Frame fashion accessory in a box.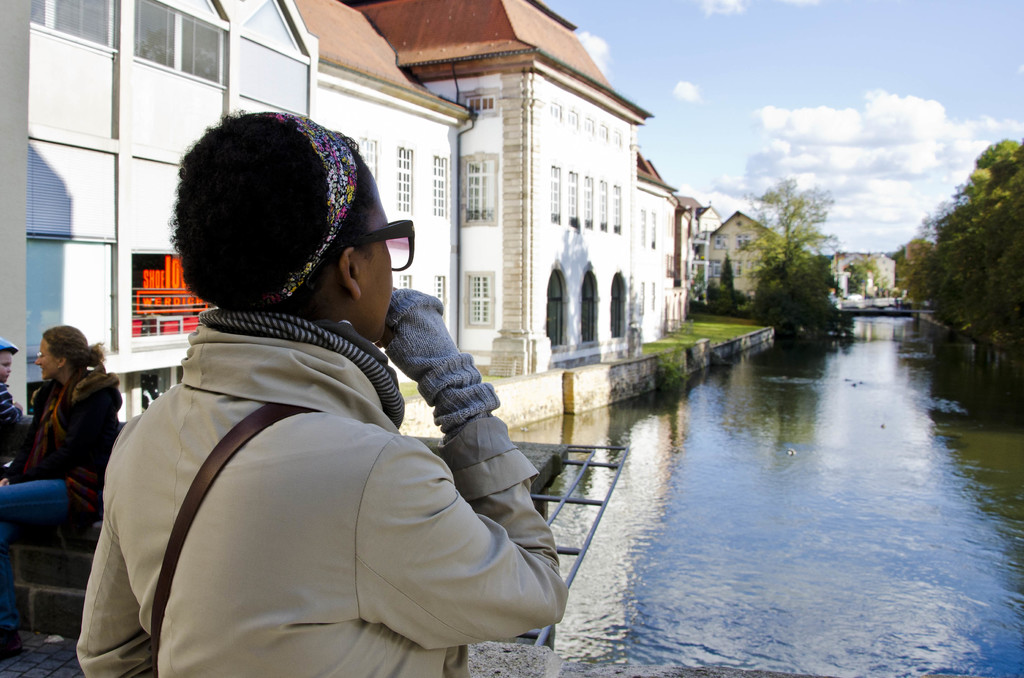
[196, 307, 404, 428].
